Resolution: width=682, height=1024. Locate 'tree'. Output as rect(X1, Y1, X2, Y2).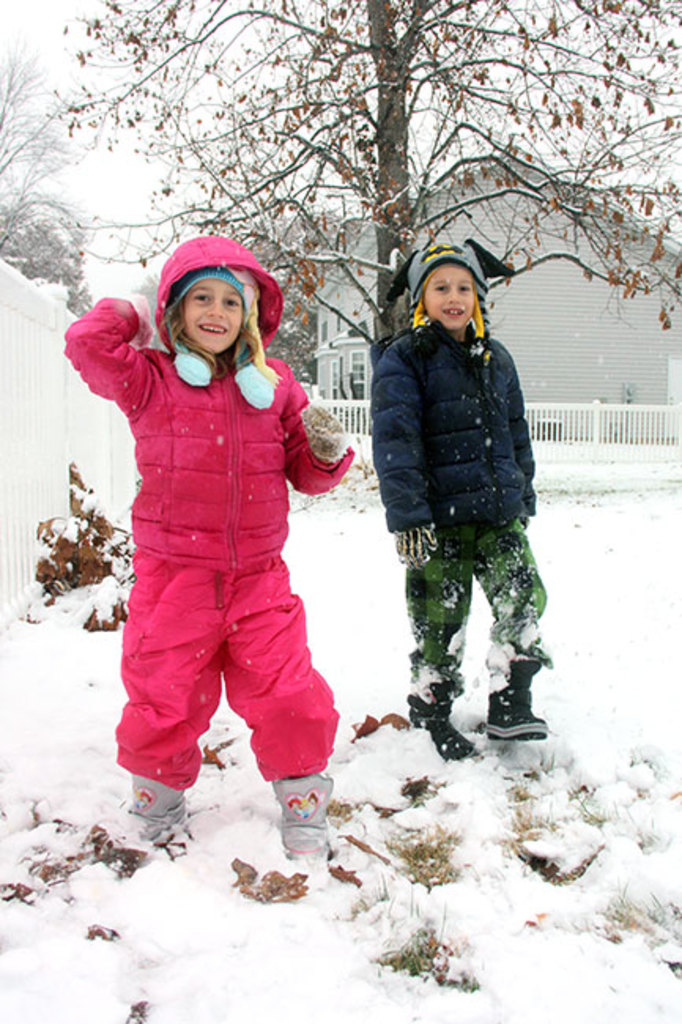
rect(0, 41, 79, 298).
